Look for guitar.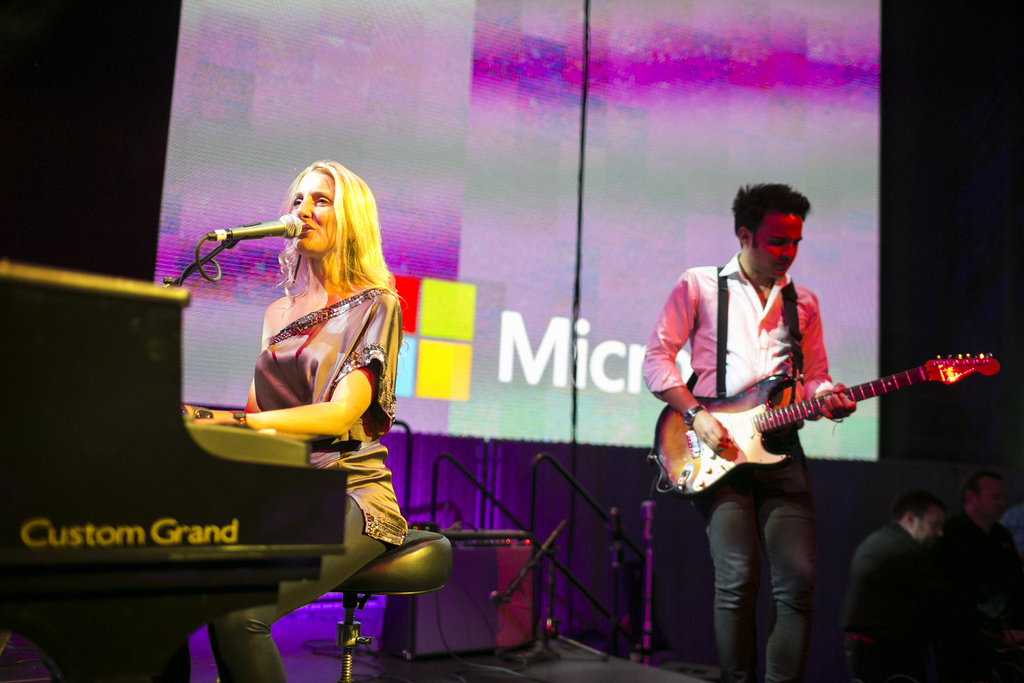
Found: {"x1": 643, "y1": 349, "x2": 1002, "y2": 502}.
